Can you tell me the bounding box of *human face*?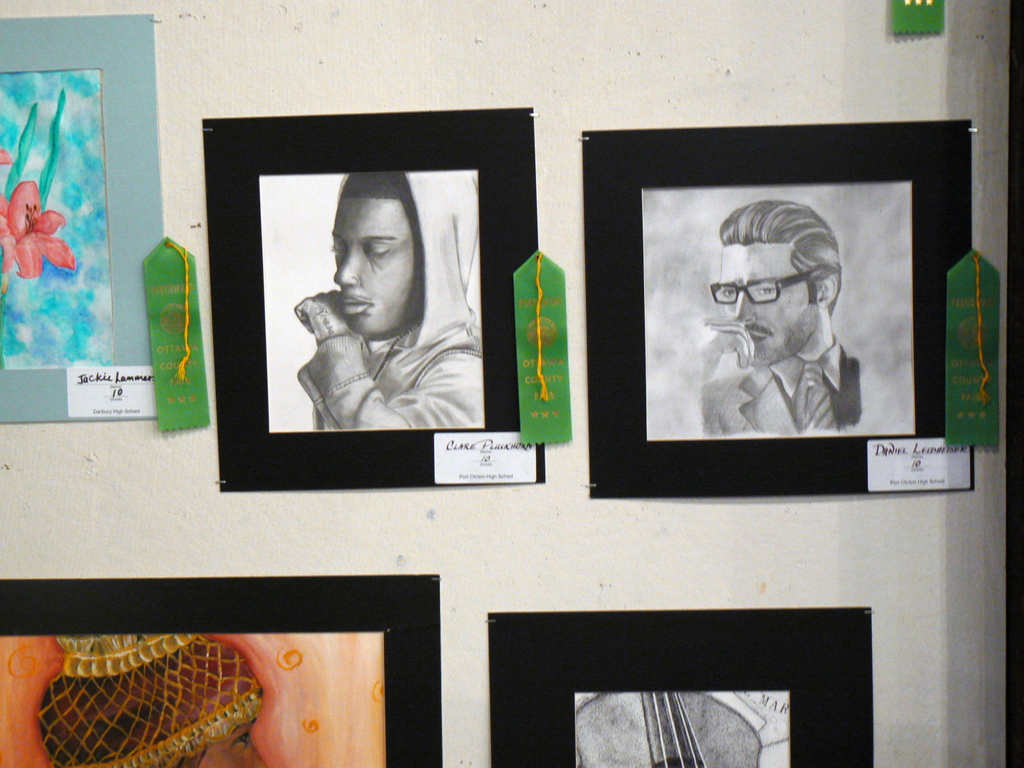
Rect(328, 199, 414, 338).
